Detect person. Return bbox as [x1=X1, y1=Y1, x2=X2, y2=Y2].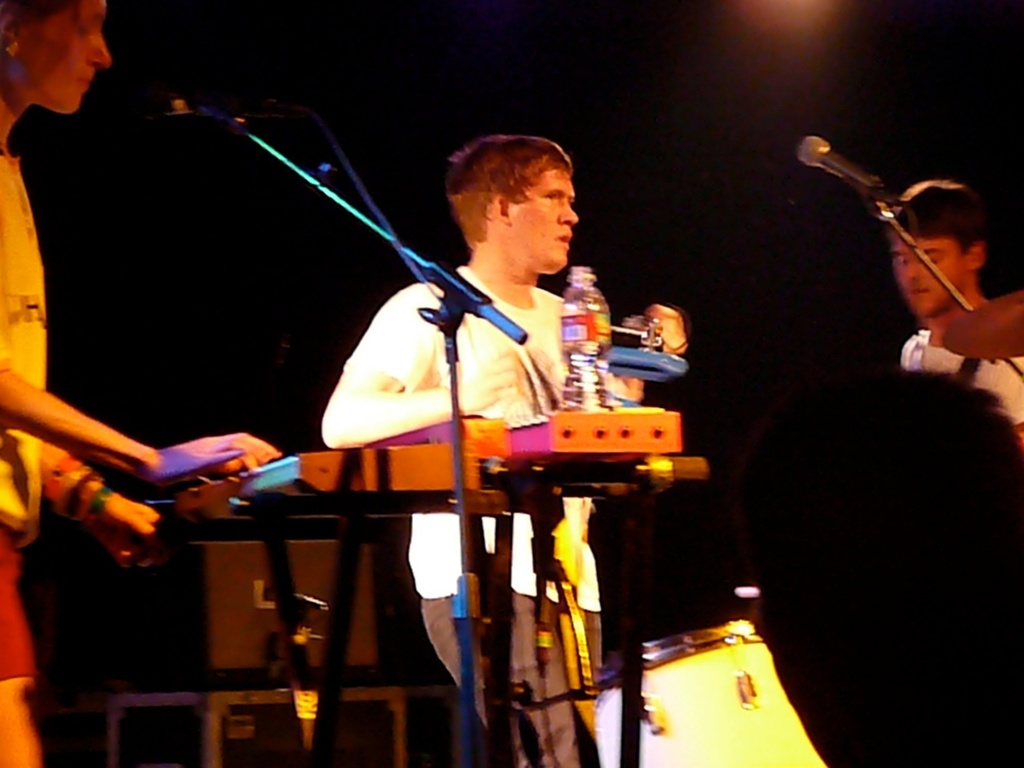
[x1=250, y1=111, x2=675, y2=692].
